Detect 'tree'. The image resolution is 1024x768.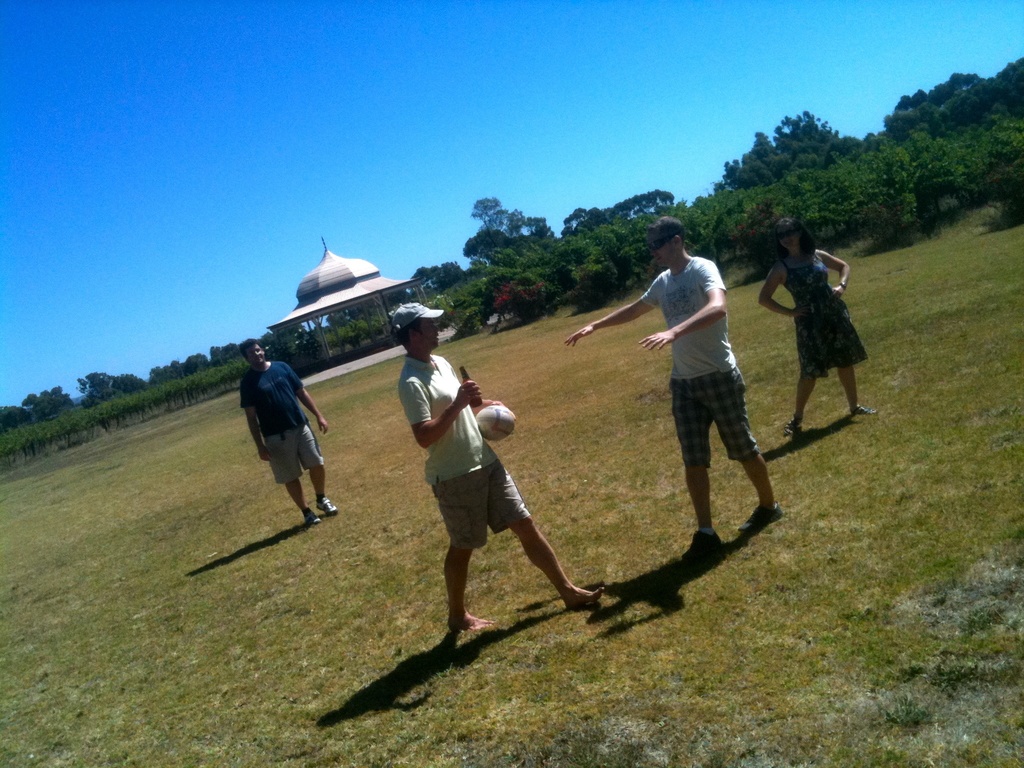
rect(172, 353, 212, 383).
